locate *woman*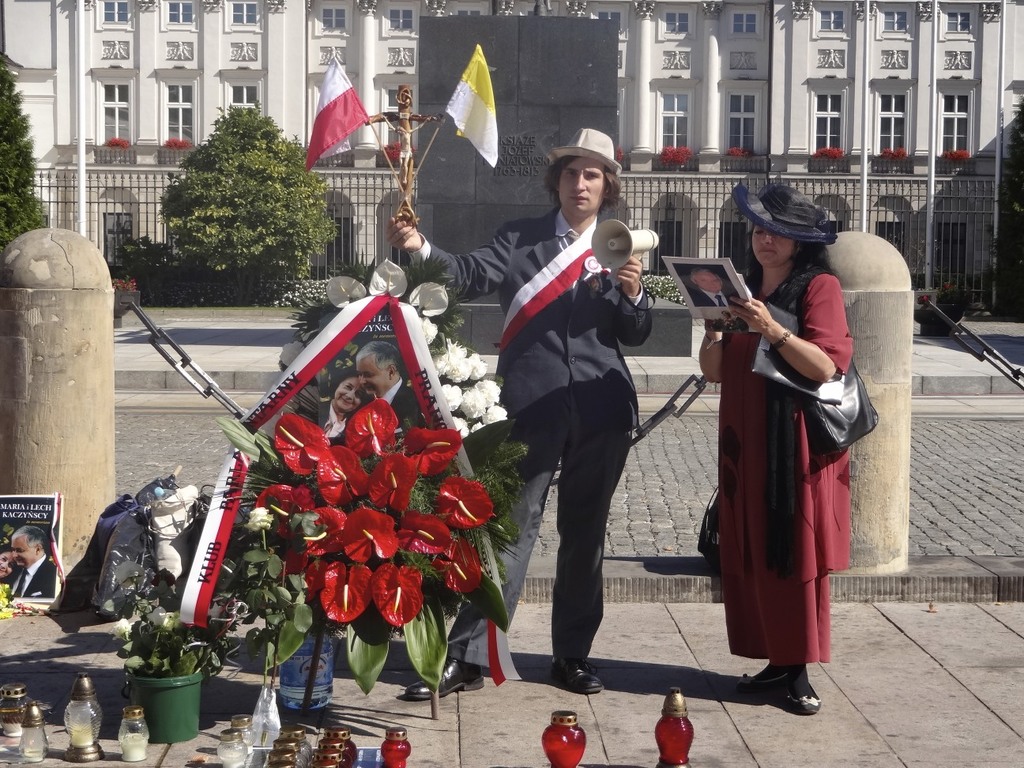
region(701, 197, 856, 706)
